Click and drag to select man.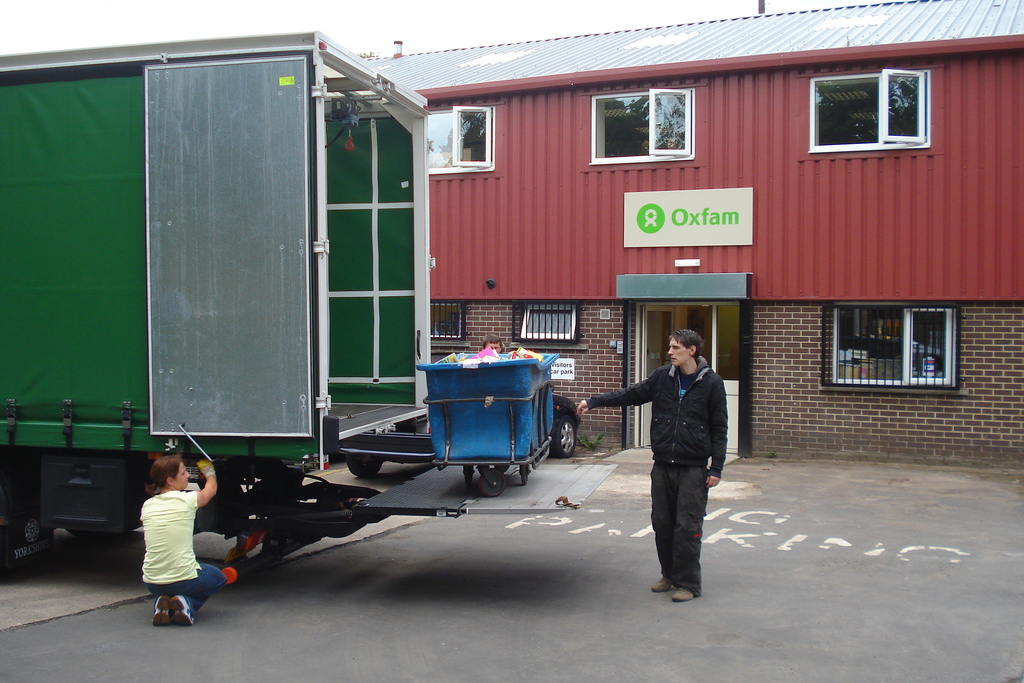
Selection: bbox(482, 333, 502, 352).
